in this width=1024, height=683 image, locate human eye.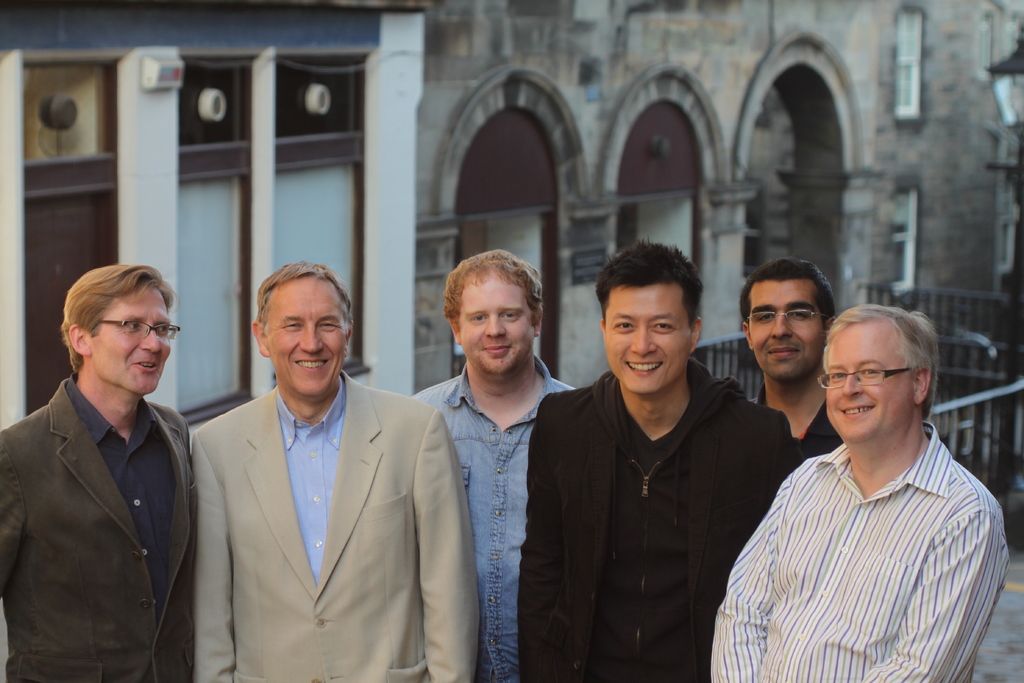
Bounding box: 862 368 881 381.
